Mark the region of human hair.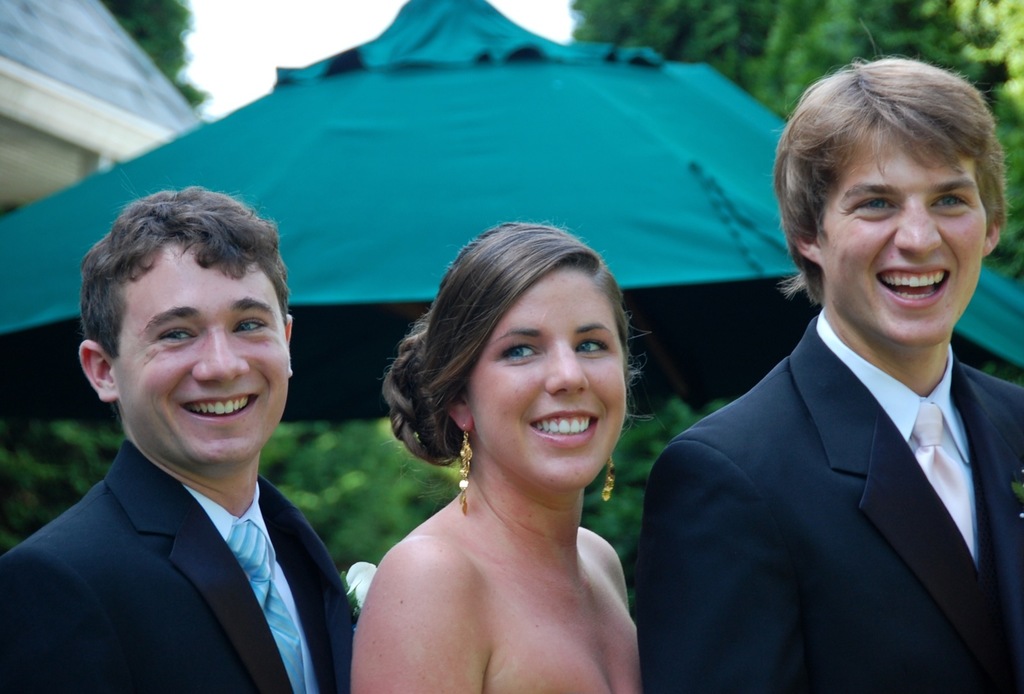
Region: detection(770, 45, 993, 341).
